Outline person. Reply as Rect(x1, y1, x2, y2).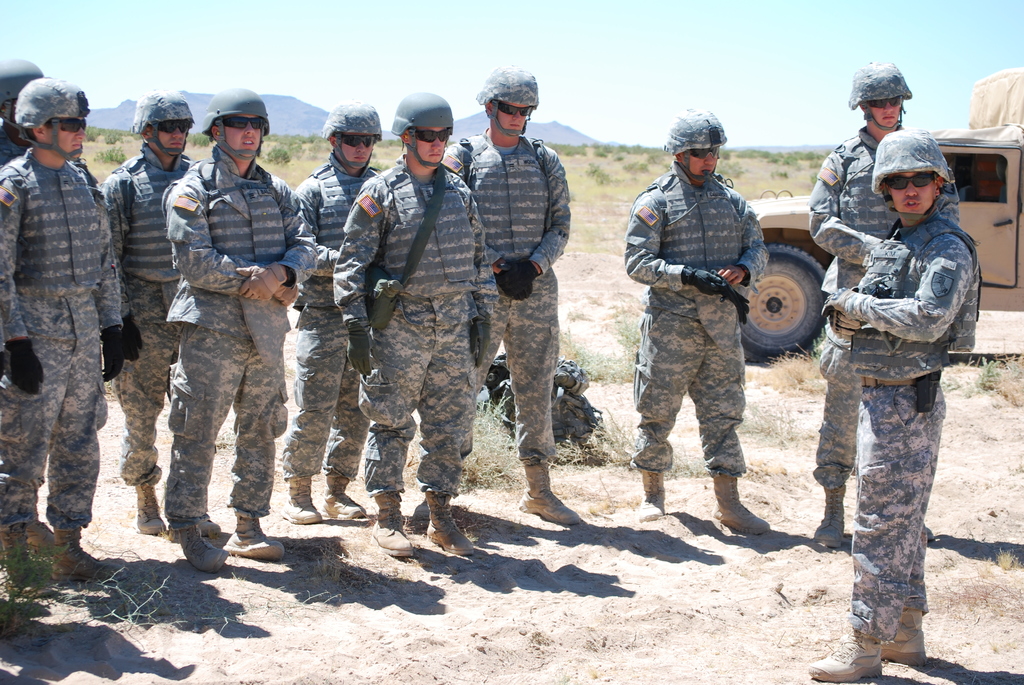
Rect(804, 60, 957, 548).
